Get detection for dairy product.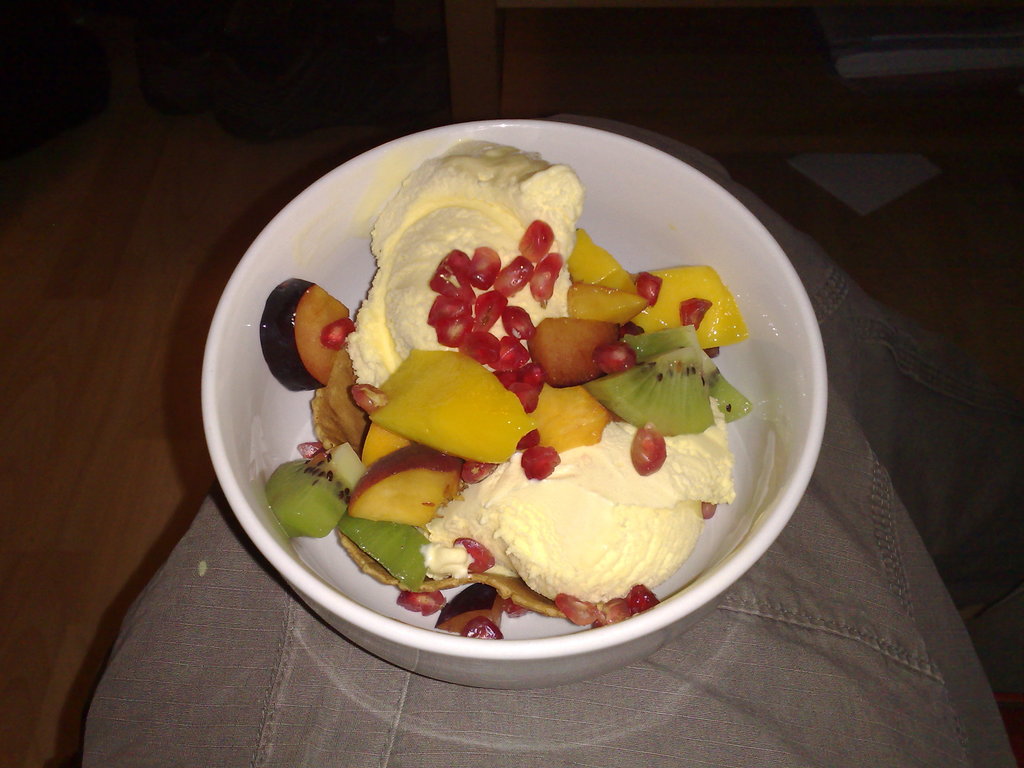
Detection: [353, 138, 588, 412].
